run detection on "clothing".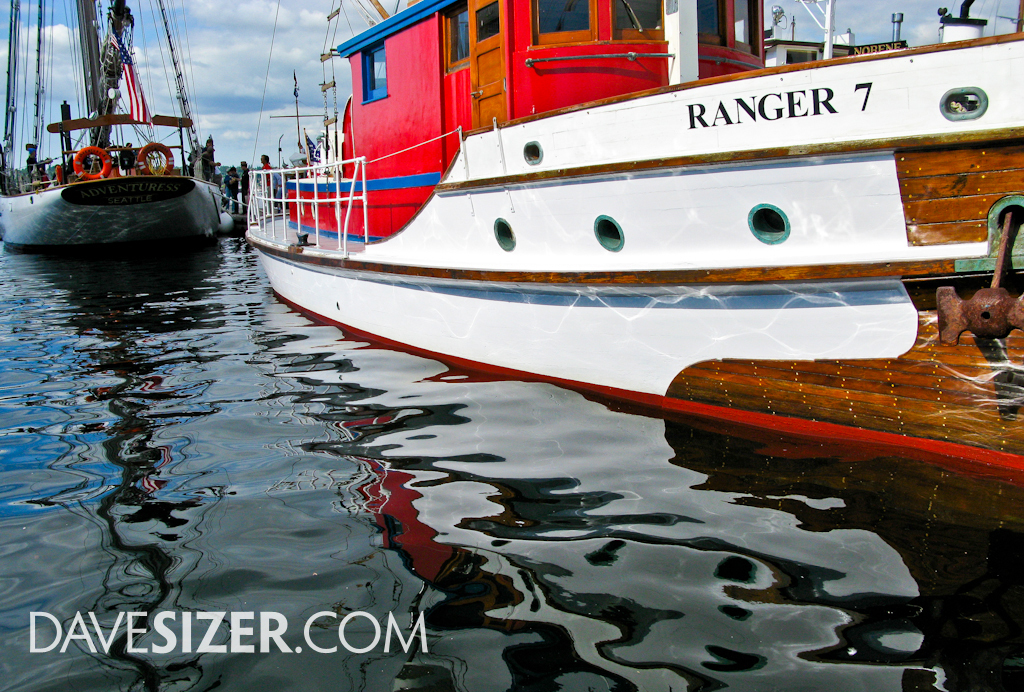
Result: [194,149,210,182].
